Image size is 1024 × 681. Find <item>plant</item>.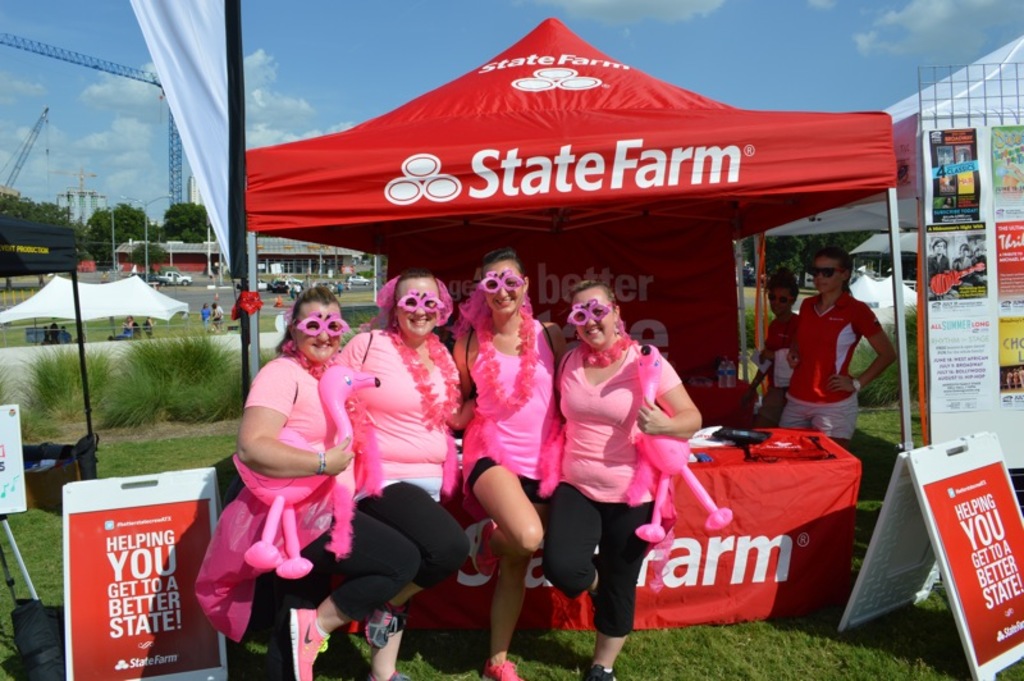
select_region(0, 424, 1023, 680).
